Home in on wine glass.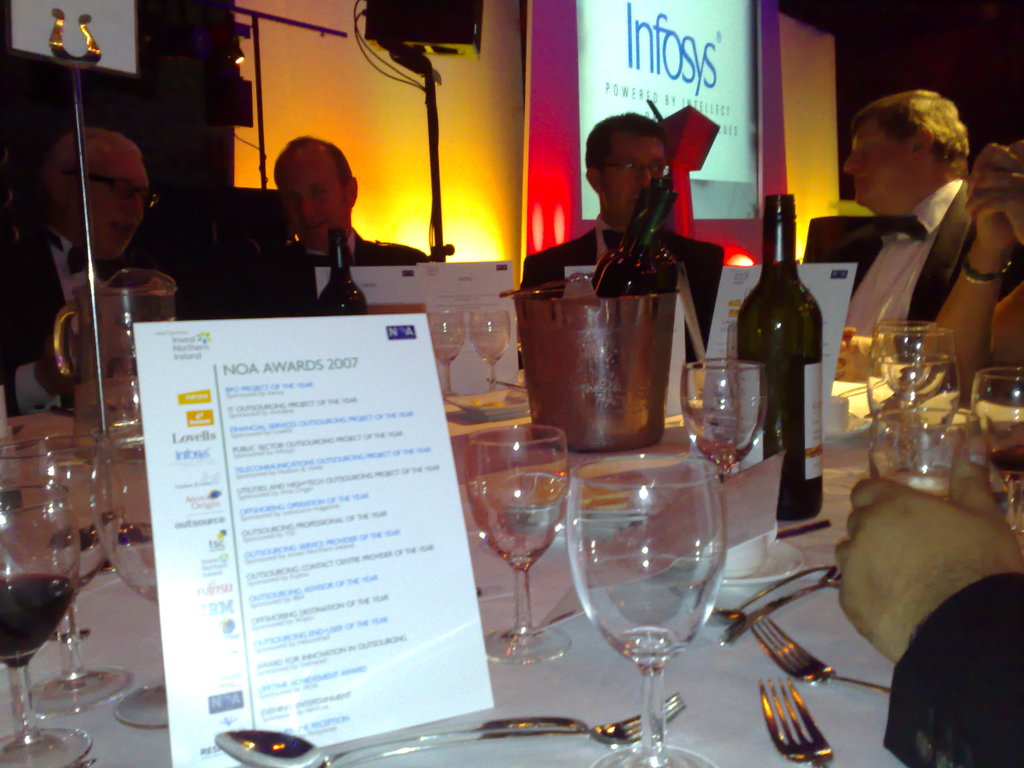
Homed in at <bbox>93, 440, 180, 728</bbox>.
